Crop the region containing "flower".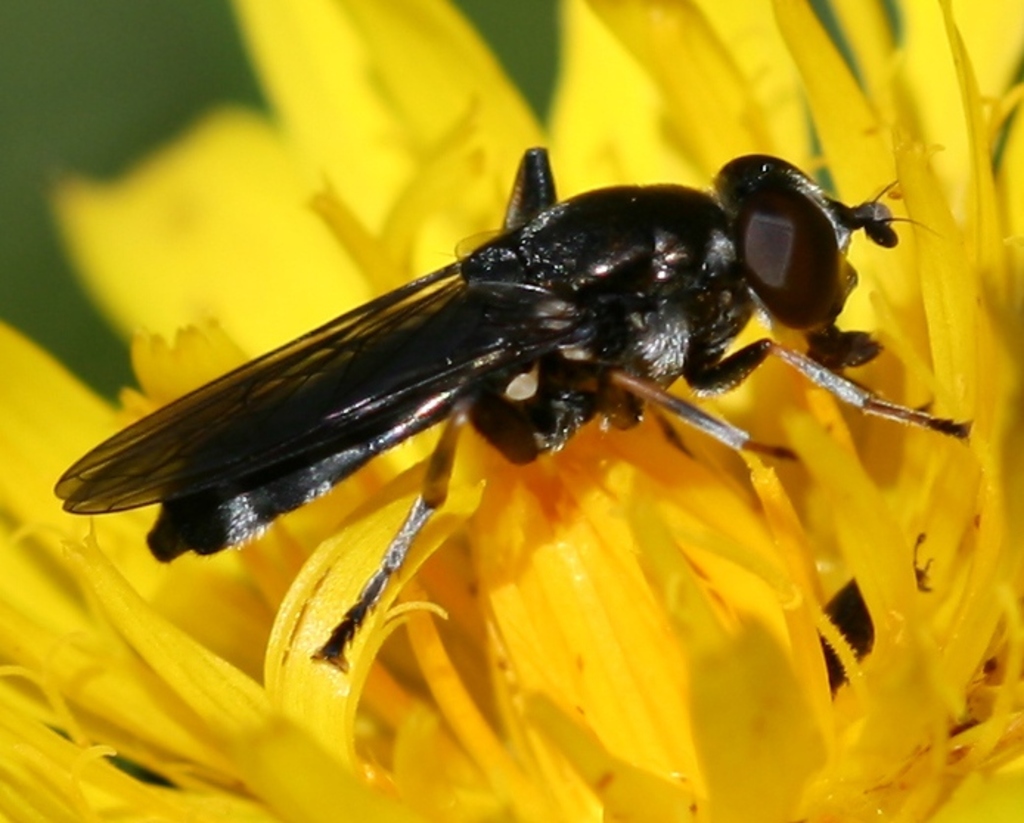
Crop region: region(0, 0, 1023, 819).
